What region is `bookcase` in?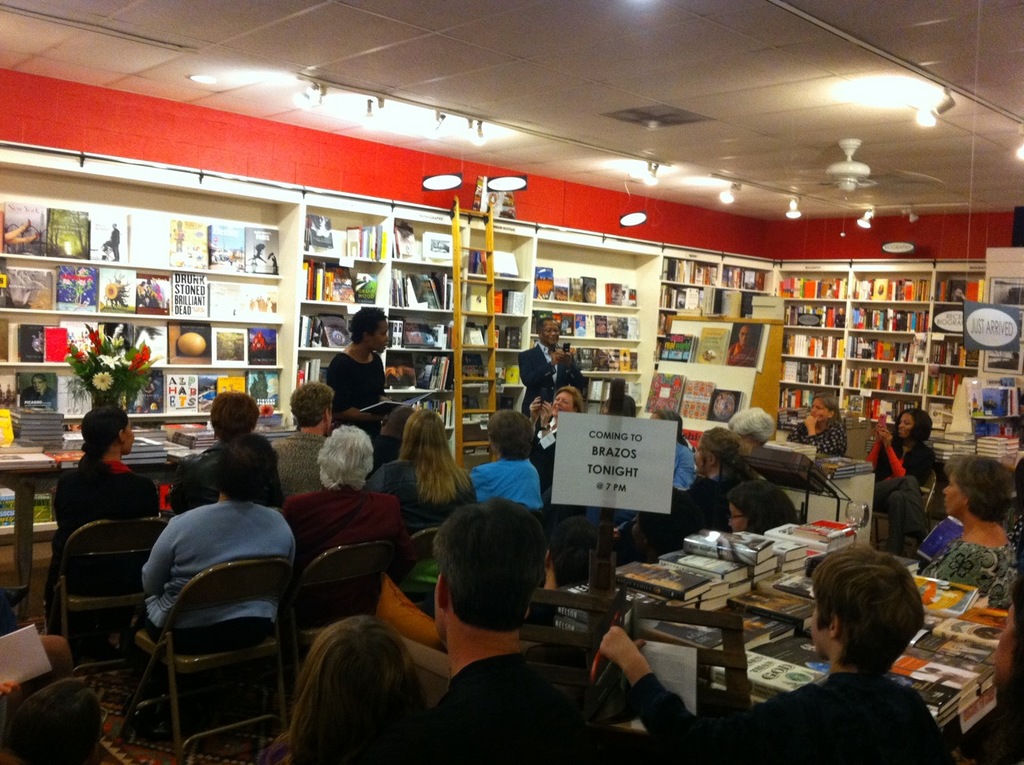
locate(966, 242, 1023, 464).
